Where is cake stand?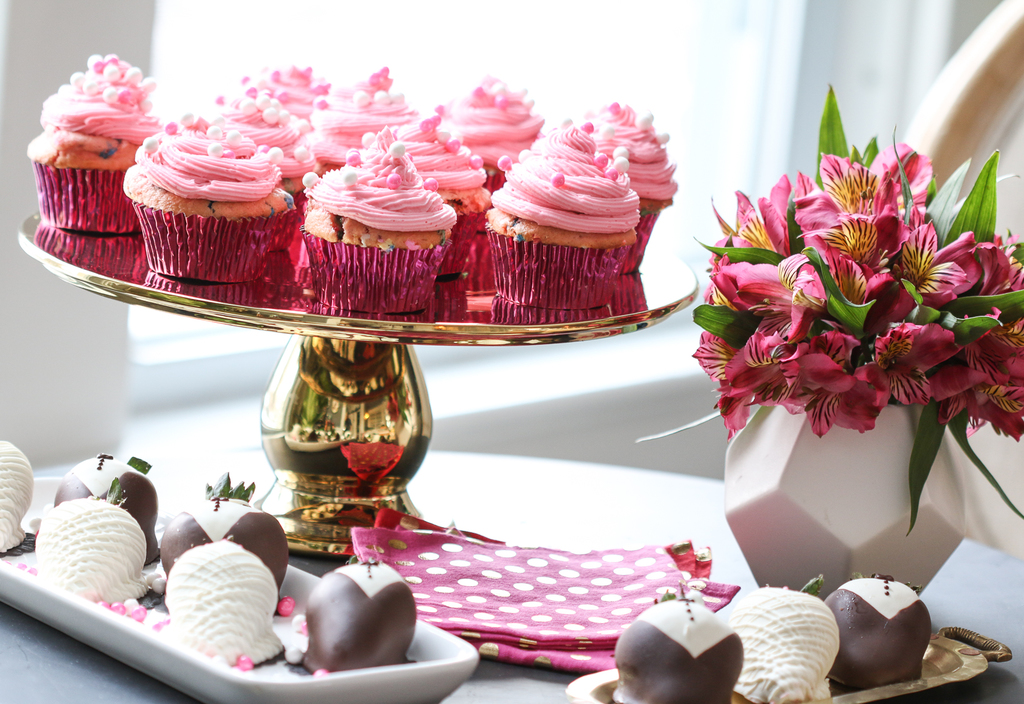
l=18, t=208, r=703, b=555.
